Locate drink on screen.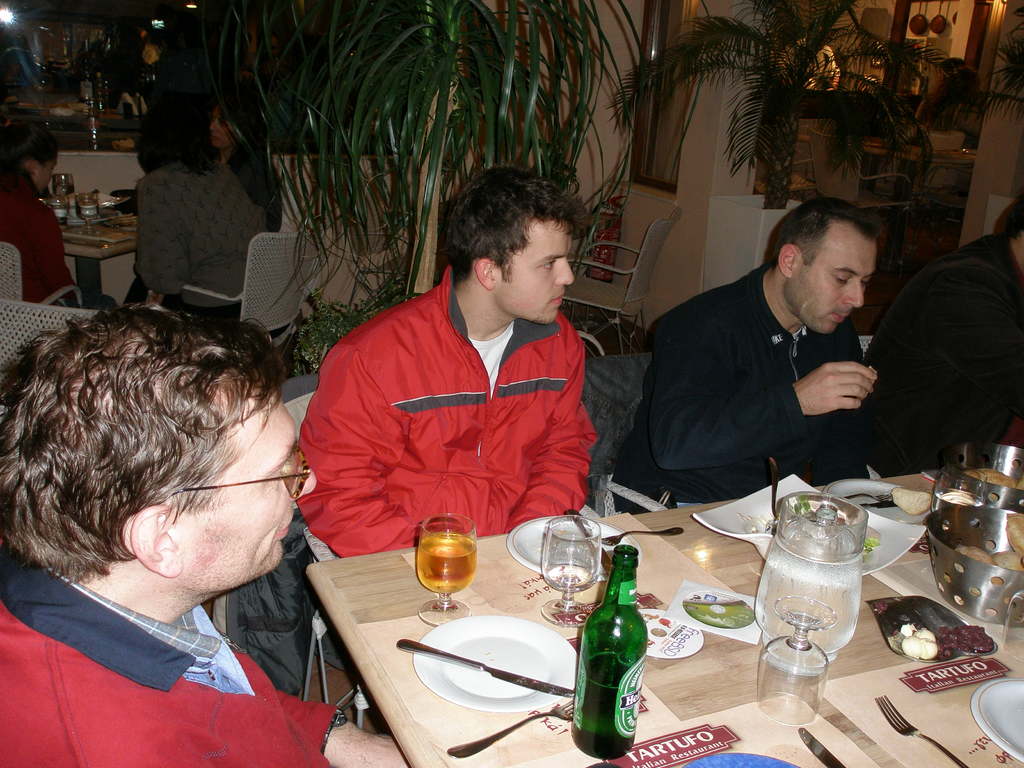
On screen at x1=577, y1=658, x2=646, y2=760.
